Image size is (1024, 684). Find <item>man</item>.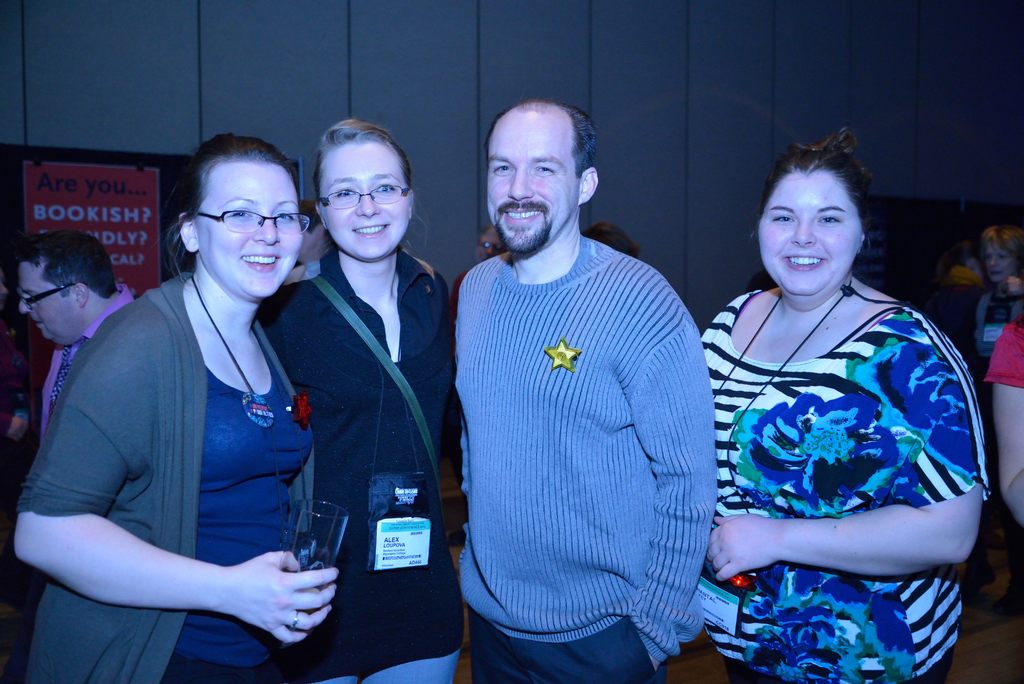
bbox=[449, 226, 508, 331].
